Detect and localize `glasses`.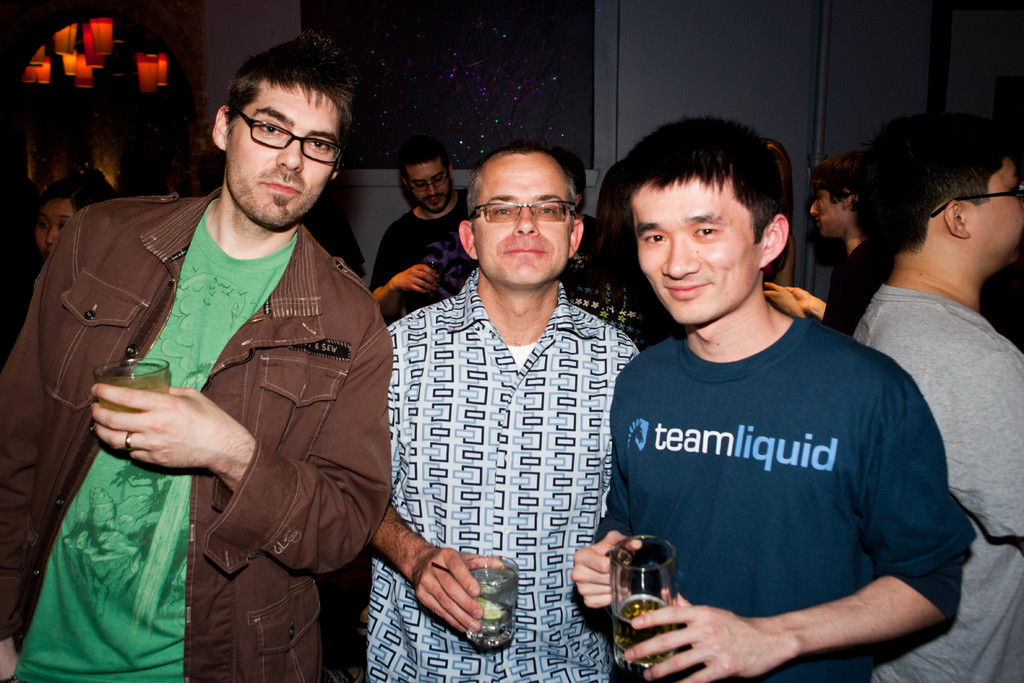
Localized at 228, 101, 343, 165.
